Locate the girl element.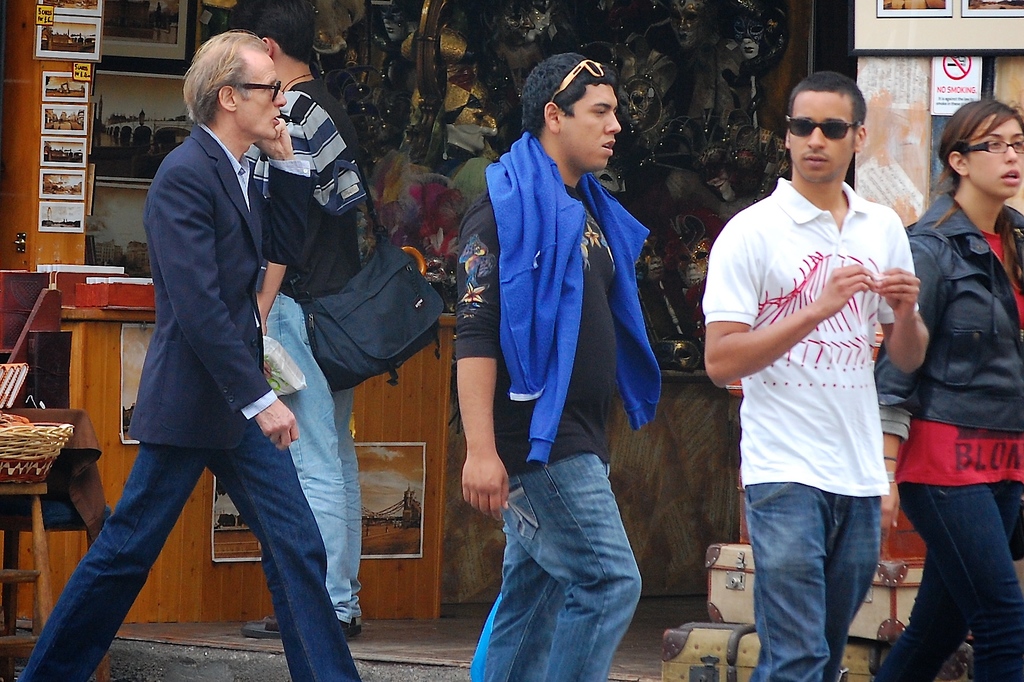
Element bbox: box=[875, 84, 1021, 678].
